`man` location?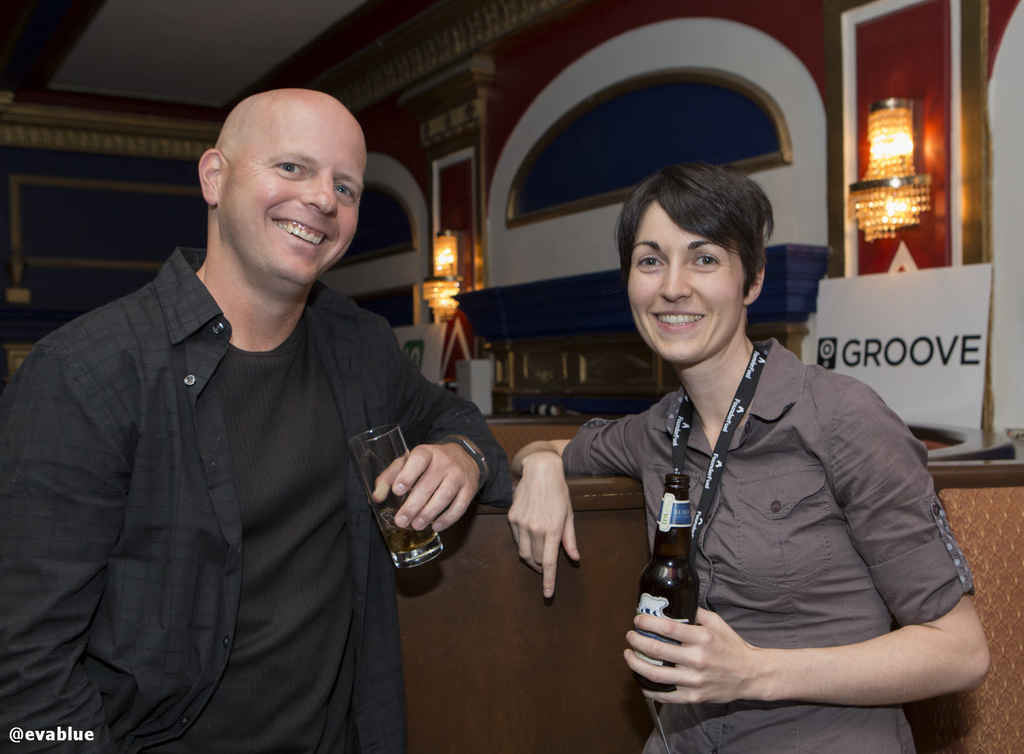
select_region(0, 85, 524, 753)
